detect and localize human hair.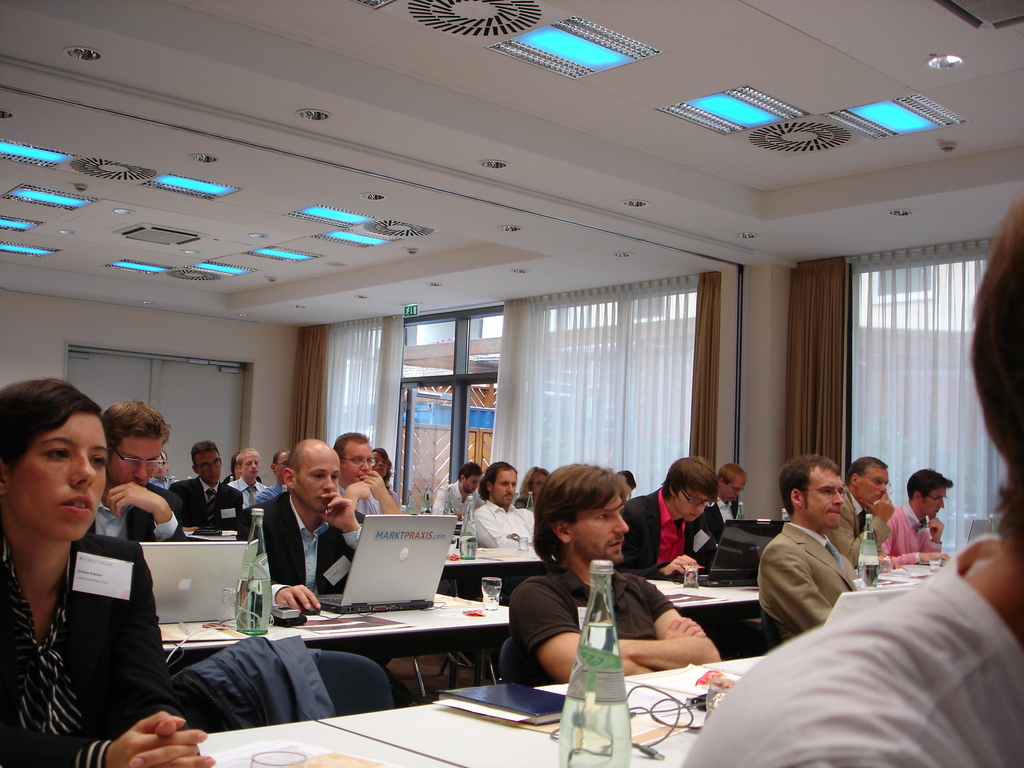
Localized at (x1=103, y1=399, x2=169, y2=452).
